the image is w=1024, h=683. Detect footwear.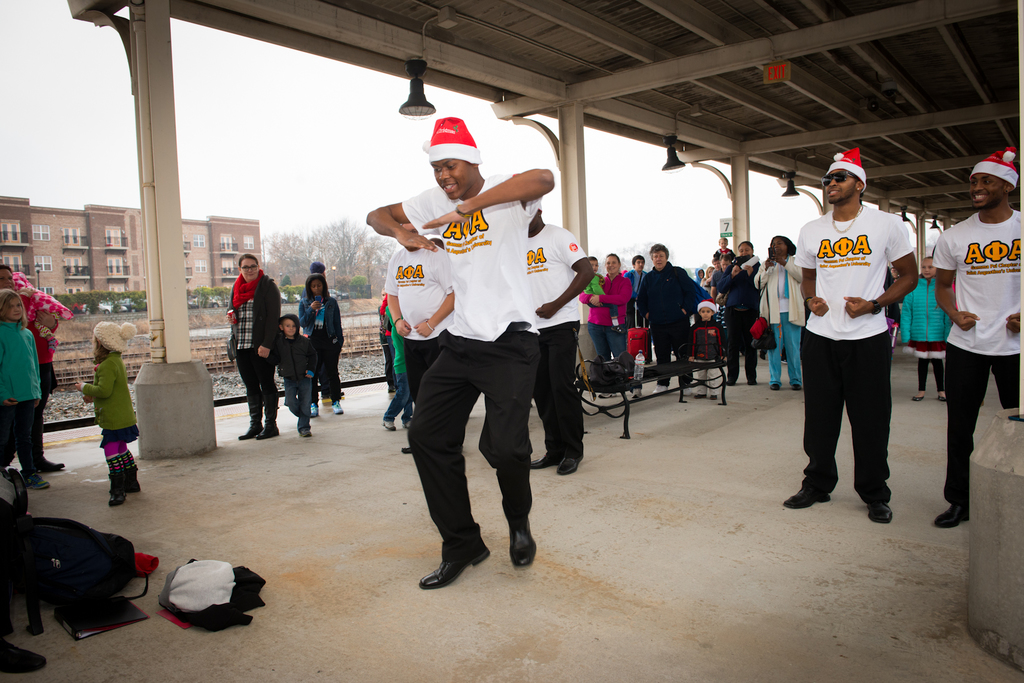
Detection: [x1=127, y1=462, x2=140, y2=491].
